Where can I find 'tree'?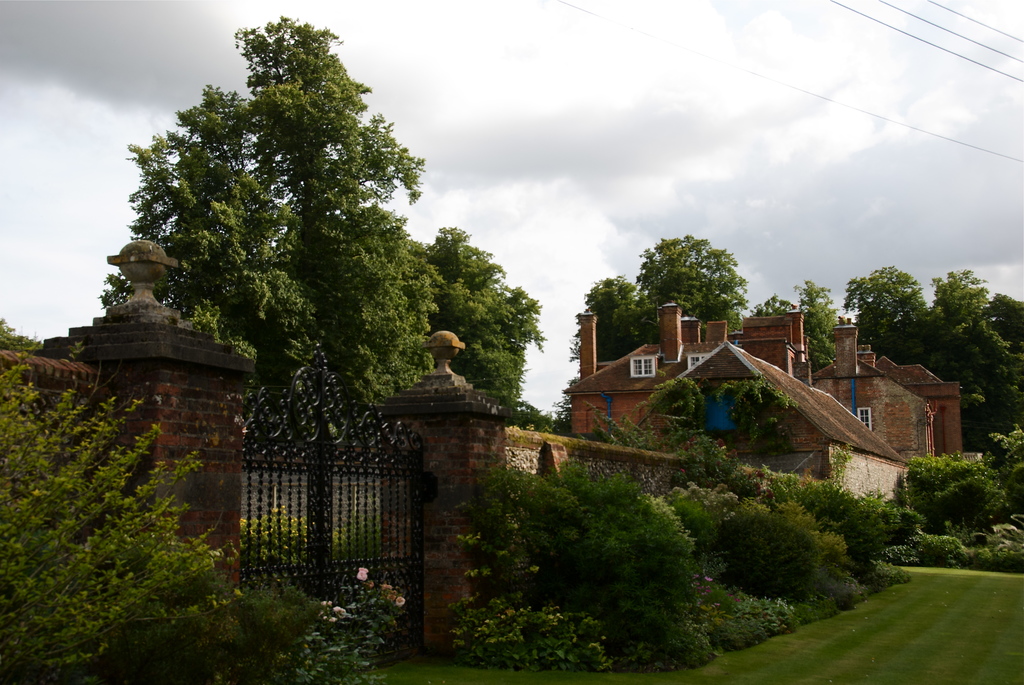
You can find it at select_region(841, 267, 925, 368).
